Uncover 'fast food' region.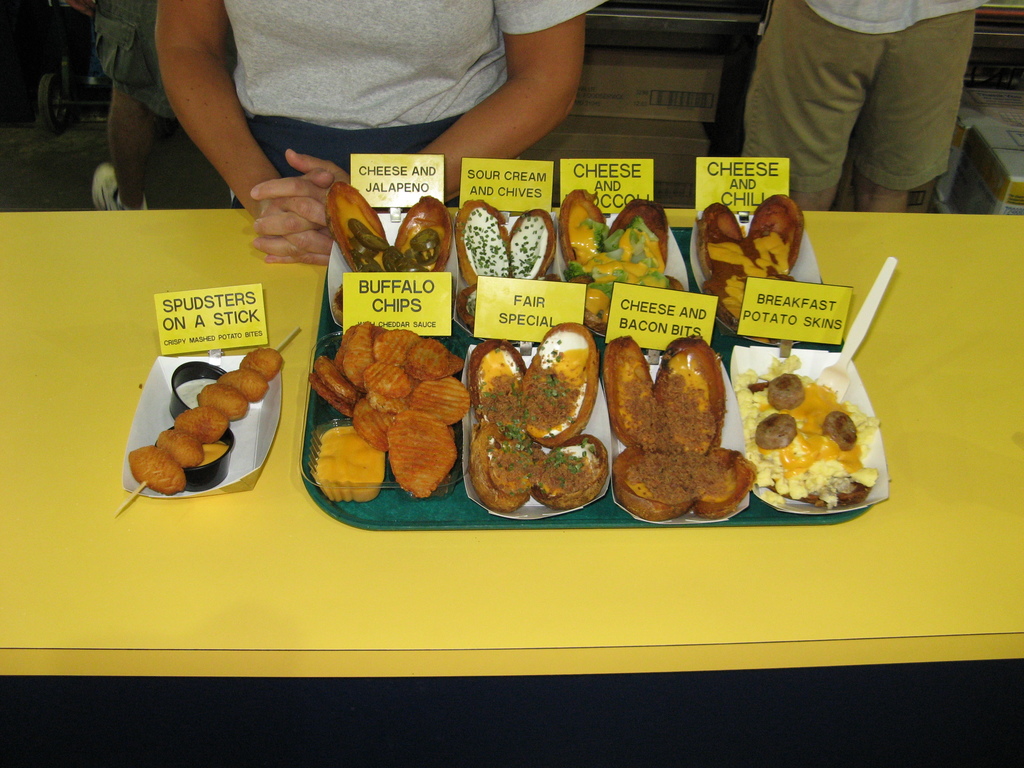
Uncovered: locate(387, 195, 463, 287).
